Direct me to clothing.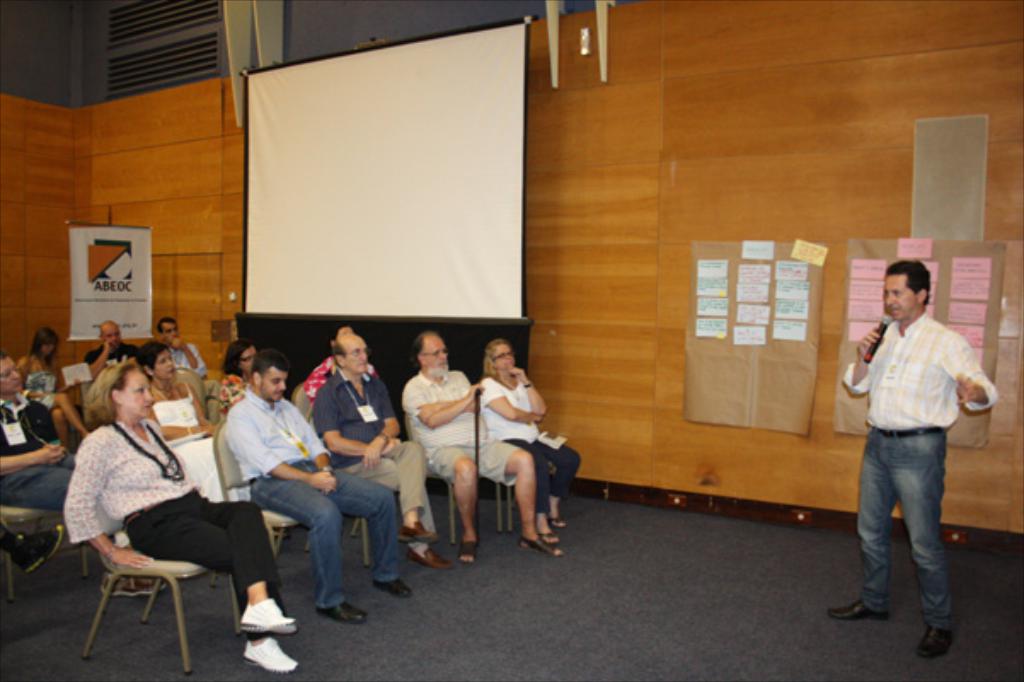
Direction: <region>172, 343, 204, 373</region>.
